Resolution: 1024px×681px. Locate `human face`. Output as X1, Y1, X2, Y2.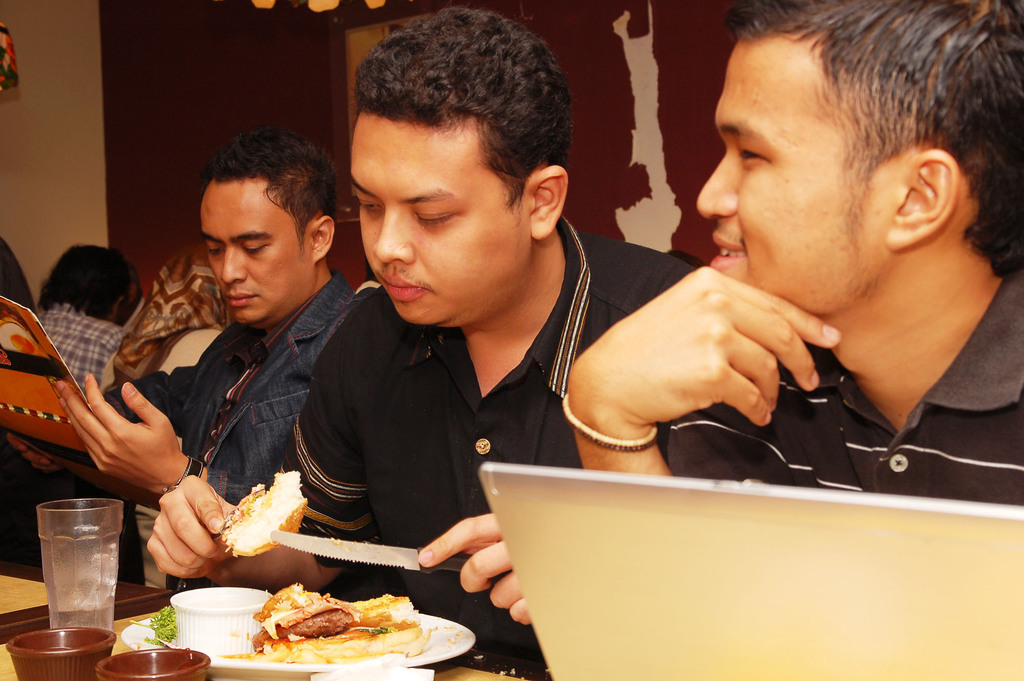
698, 33, 902, 317.
